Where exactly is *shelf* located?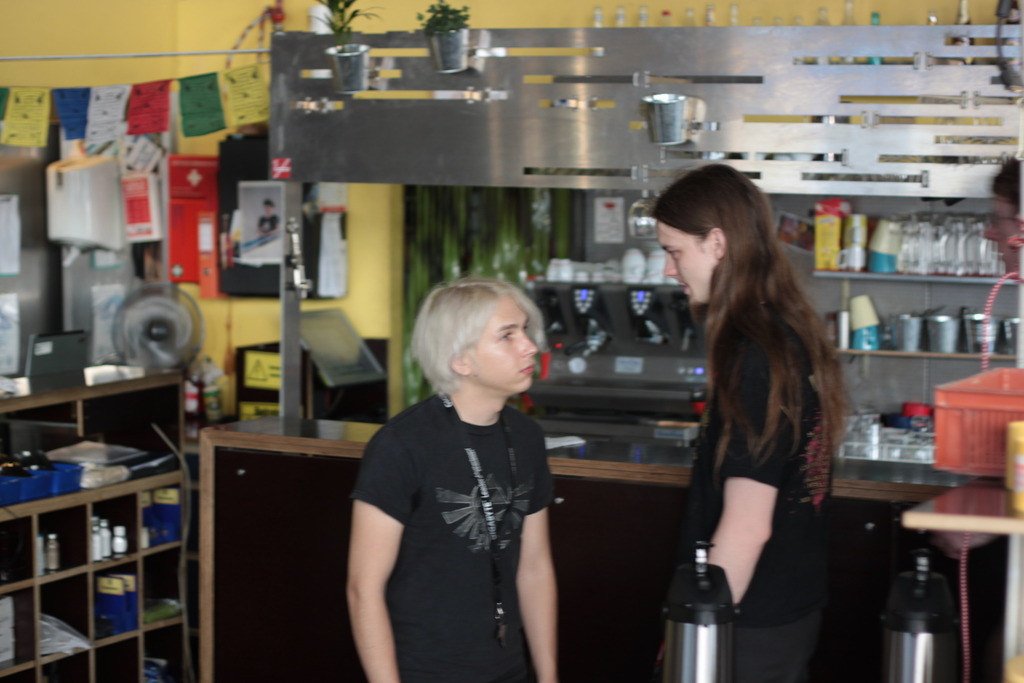
Its bounding box is 808,195,1023,300.
